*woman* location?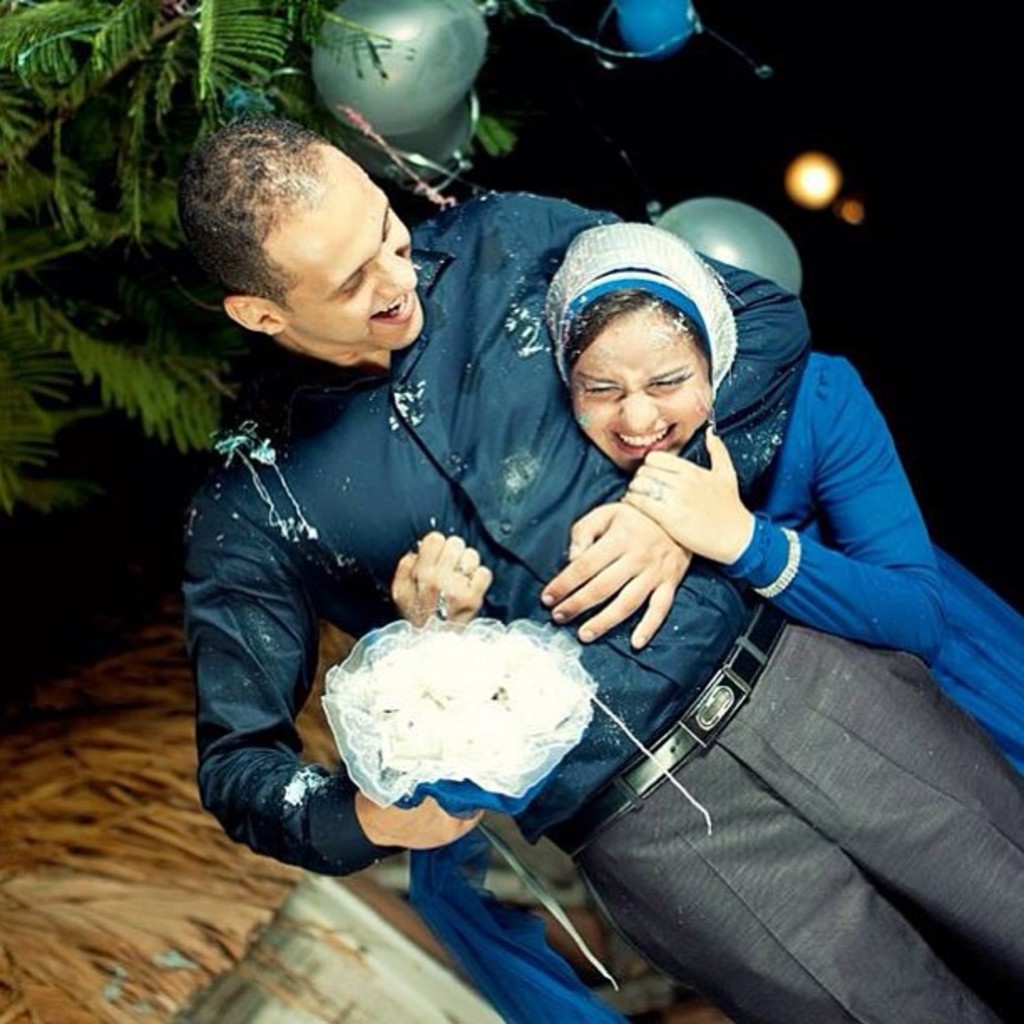
x1=393 y1=214 x2=1022 y2=1022
